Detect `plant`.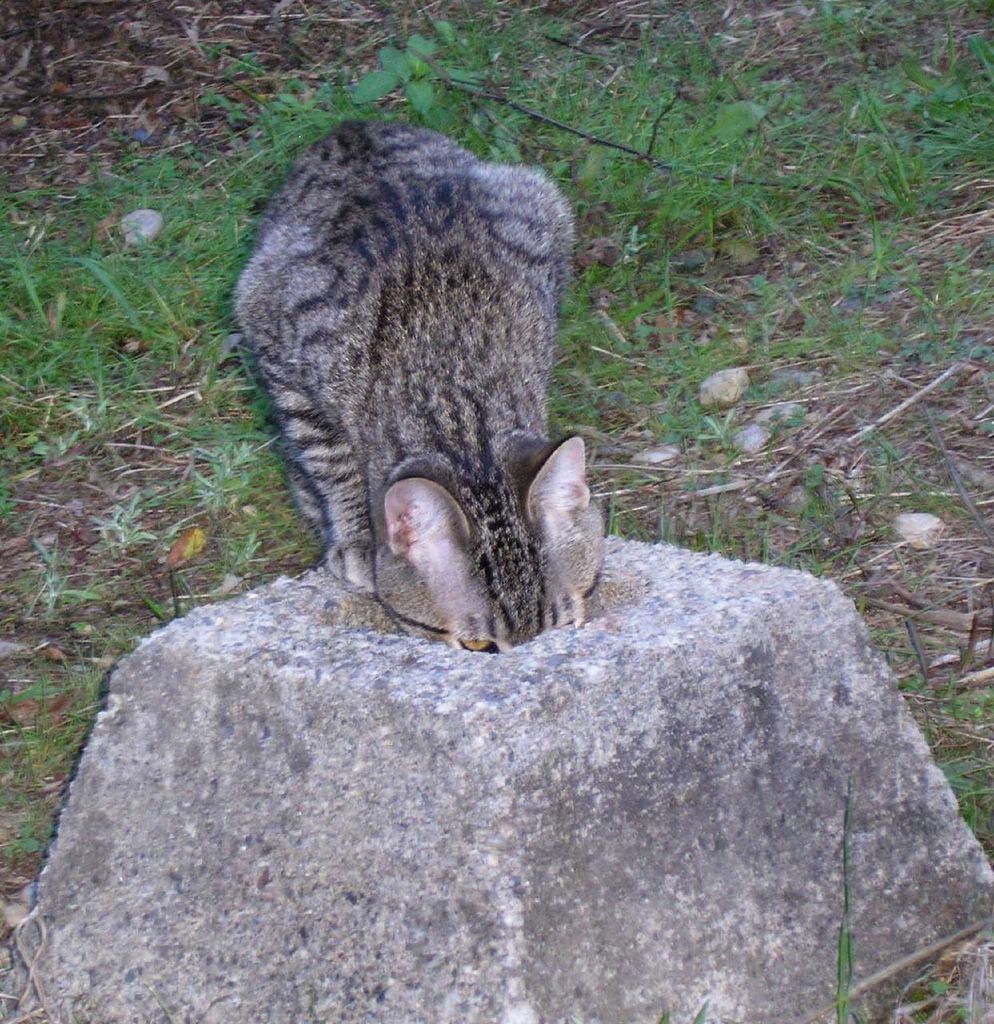
Detected at locate(844, 780, 854, 1023).
